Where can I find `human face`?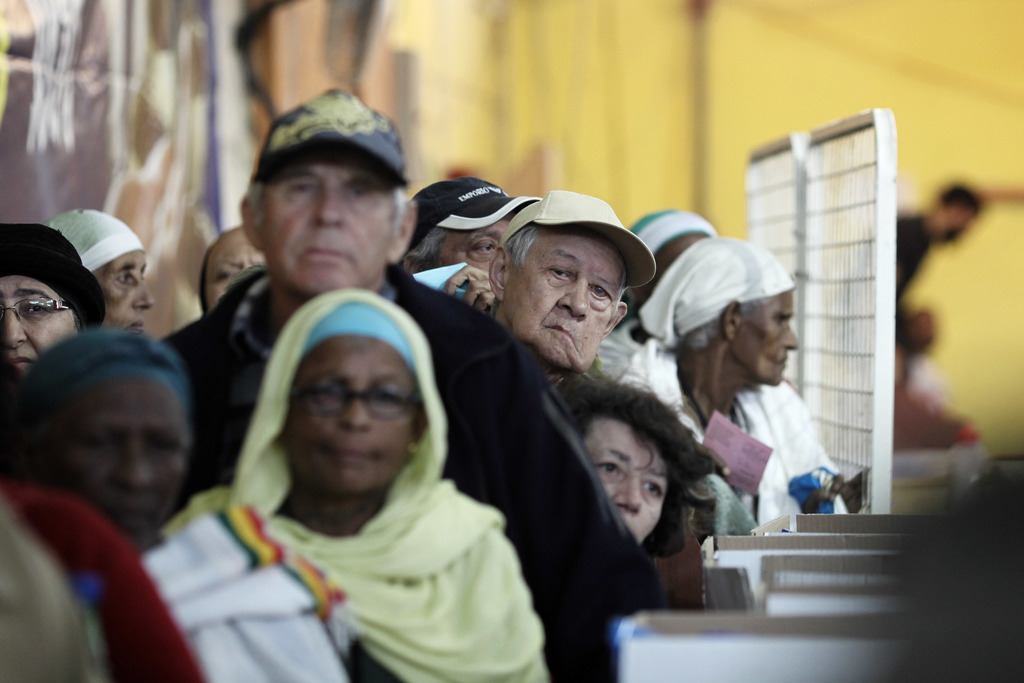
You can find it at rect(42, 375, 191, 554).
